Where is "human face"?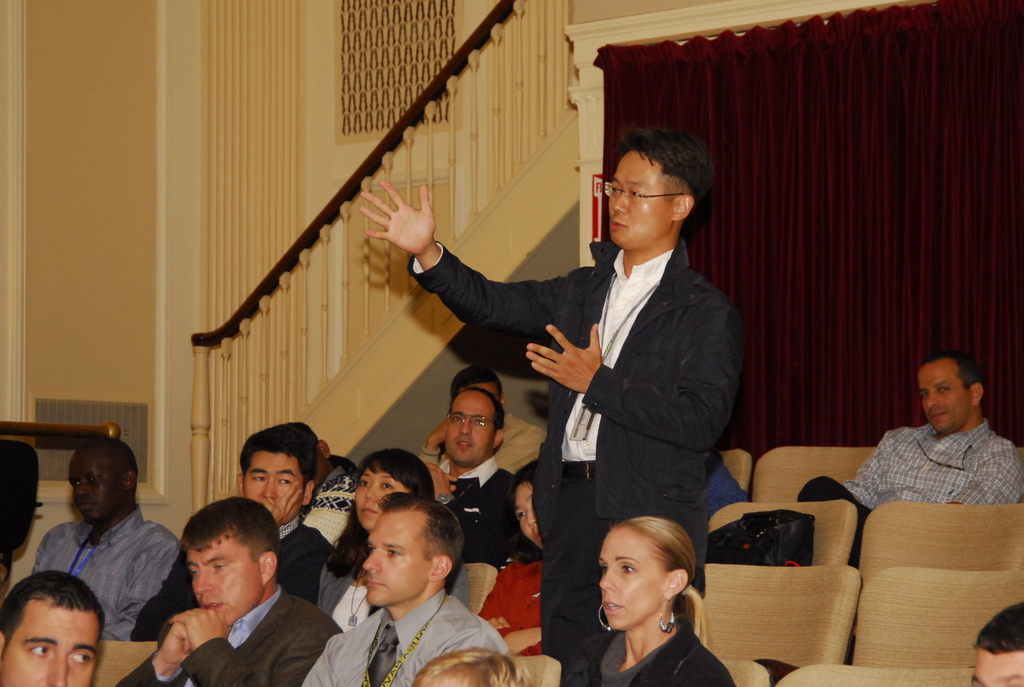
607:148:676:251.
